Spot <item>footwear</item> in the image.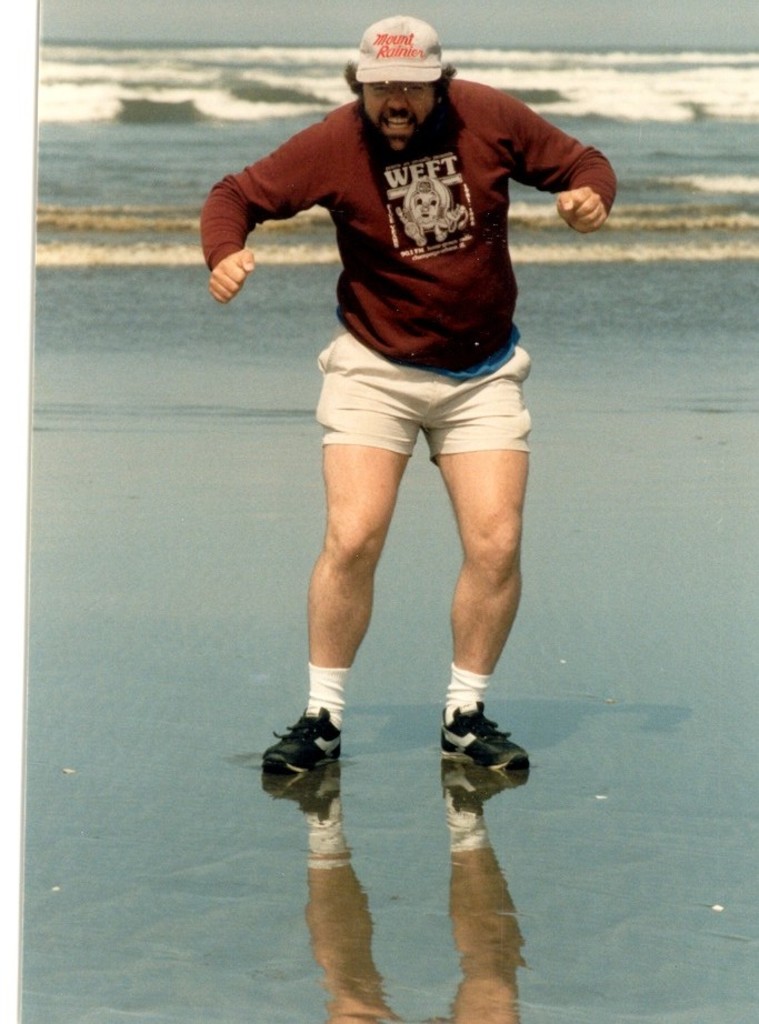
<item>footwear</item> found at box=[439, 714, 519, 817].
